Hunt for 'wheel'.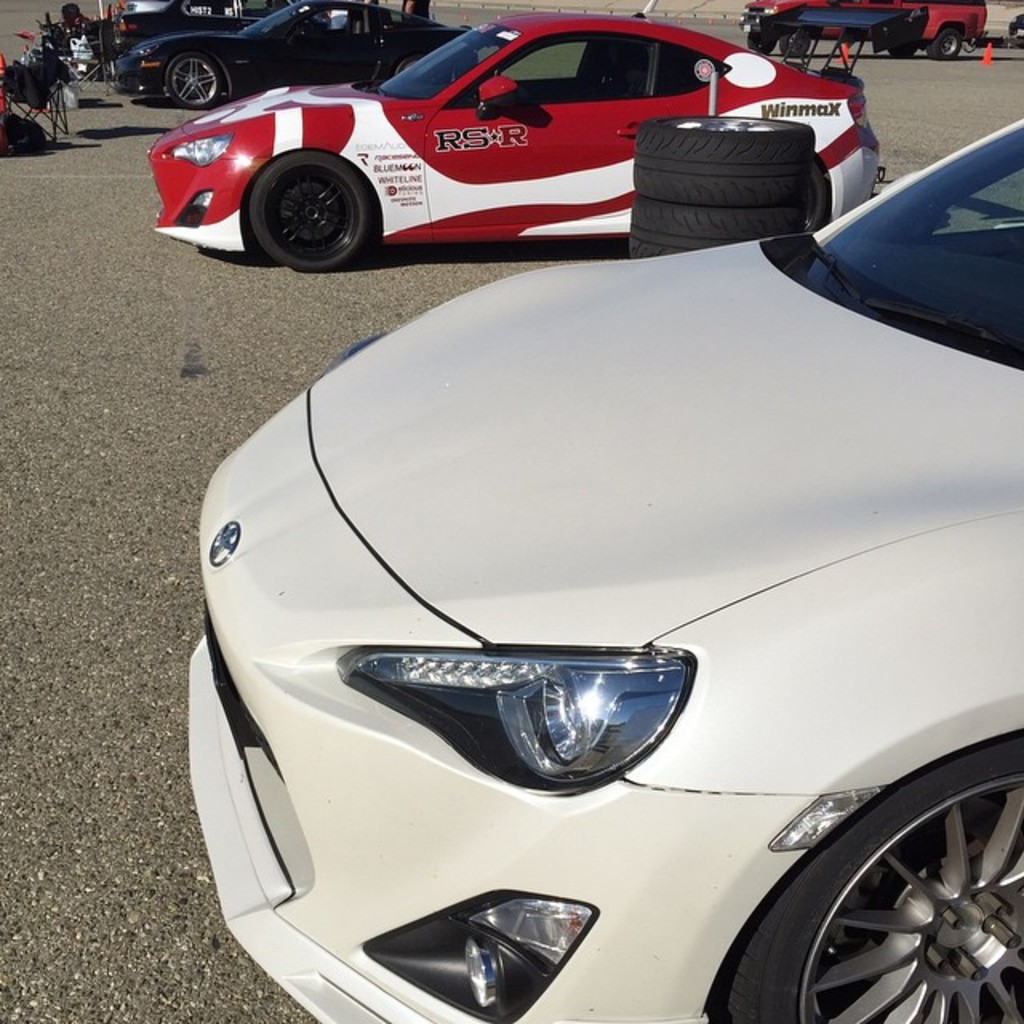
Hunted down at pyautogui.locateOnScreen(926, 29, 960, 59).
